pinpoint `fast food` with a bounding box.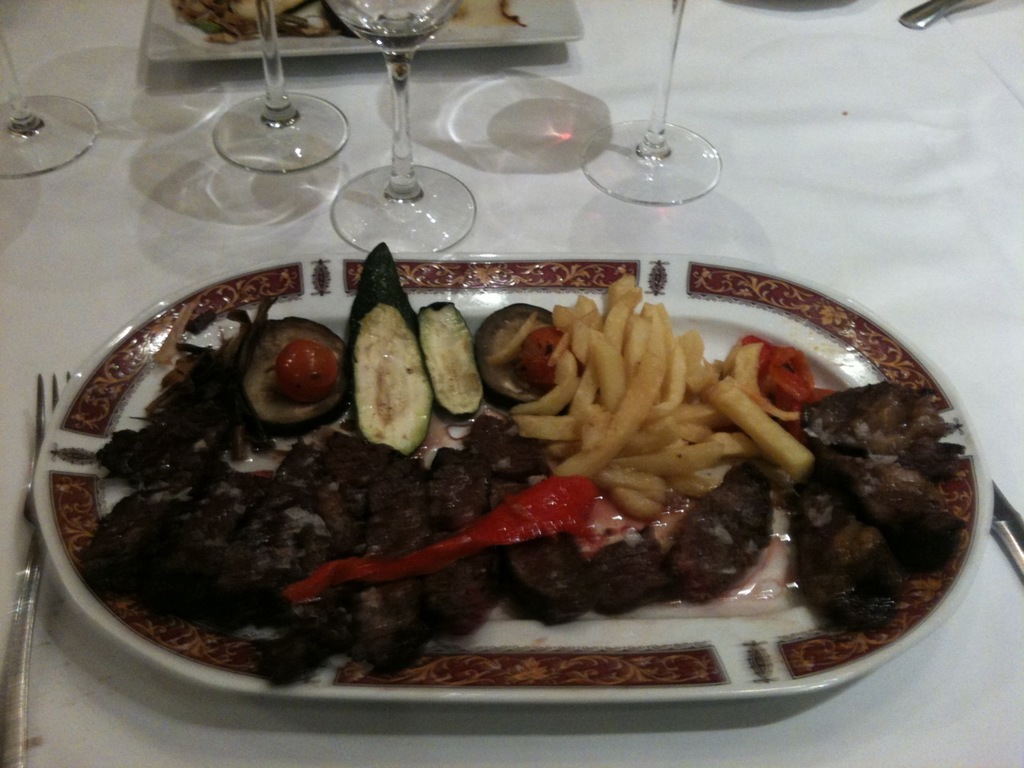
619,312,655,376.
